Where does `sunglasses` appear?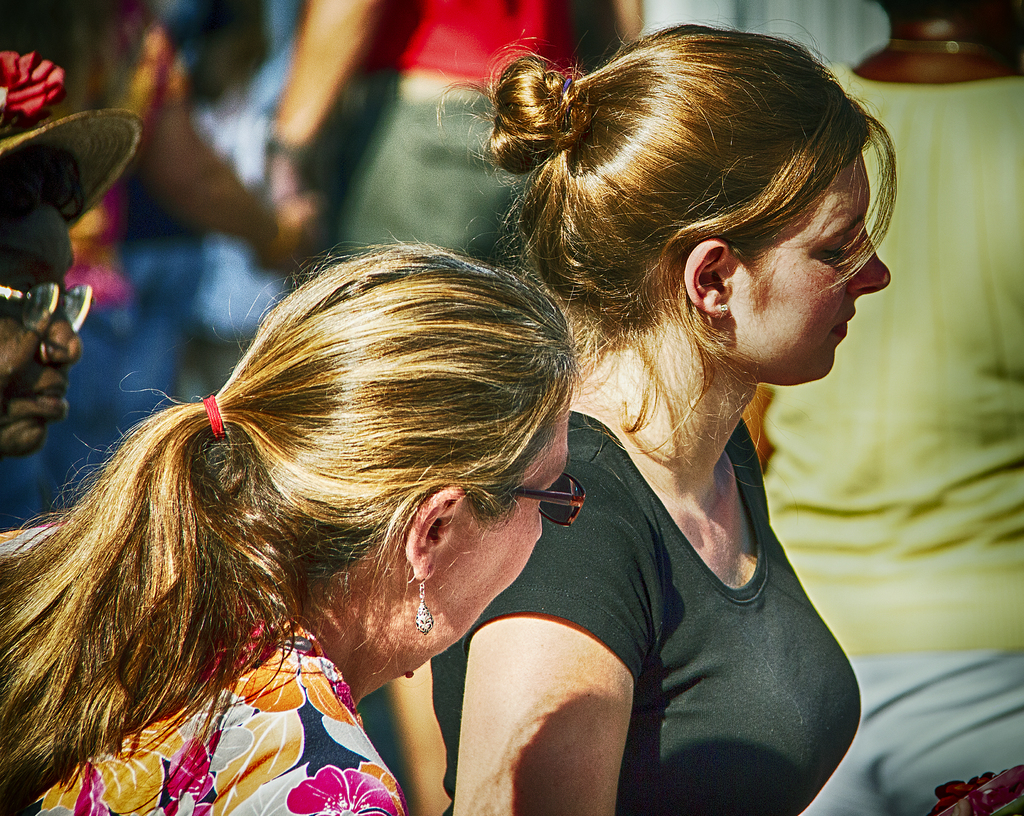
Appears at bbox=(504, 470, 588, 529).
